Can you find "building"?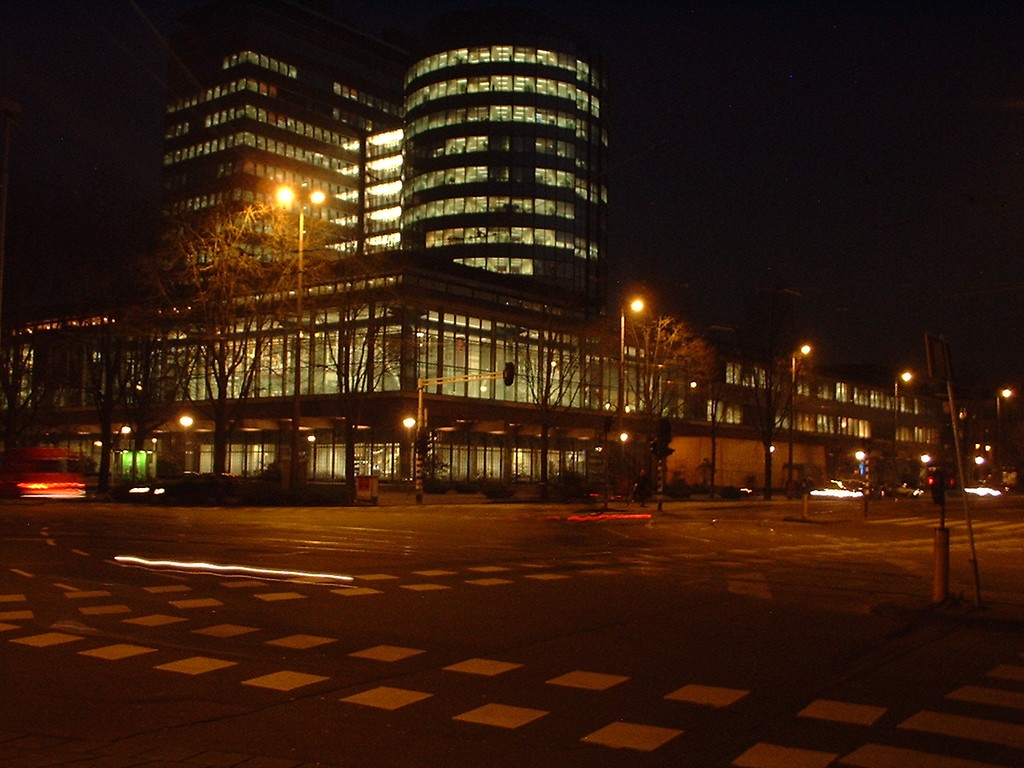
Yes, bounding box: [398,38,609,294].
